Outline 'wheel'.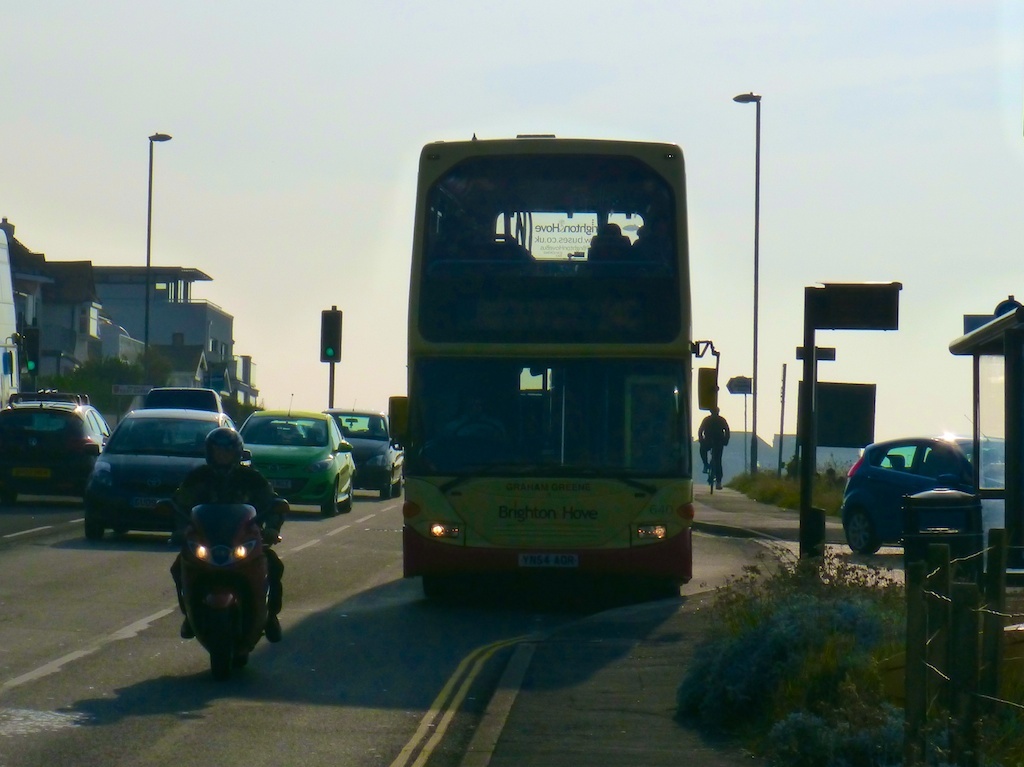
Outline: left=340, top=482, right=353, bottom=513.
